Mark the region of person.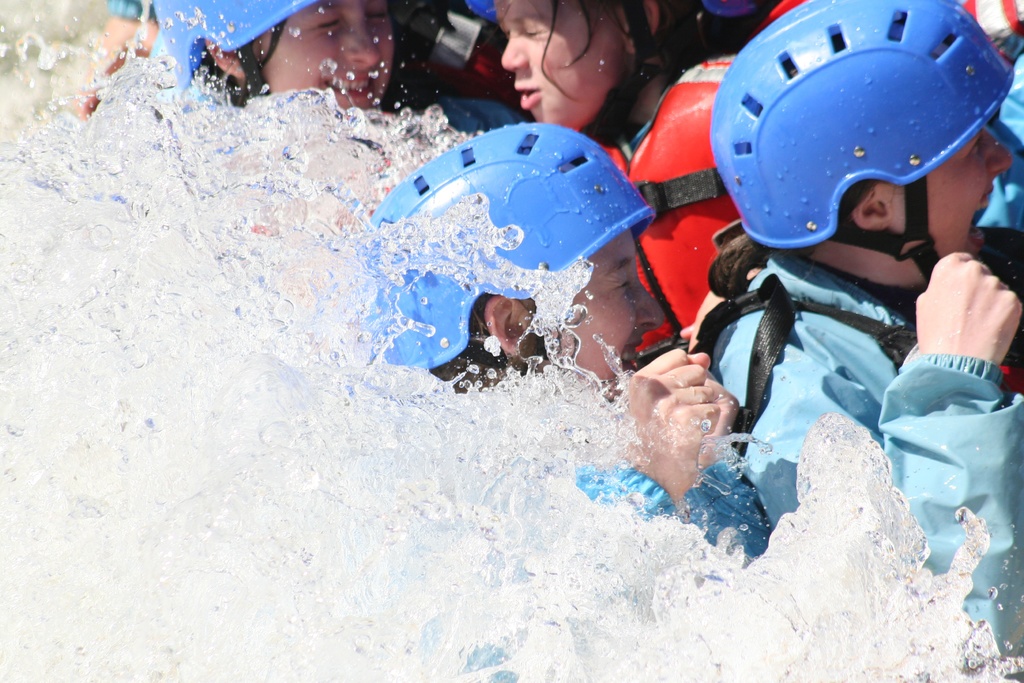
Region: l=463, t=0, r=770, b=332.
